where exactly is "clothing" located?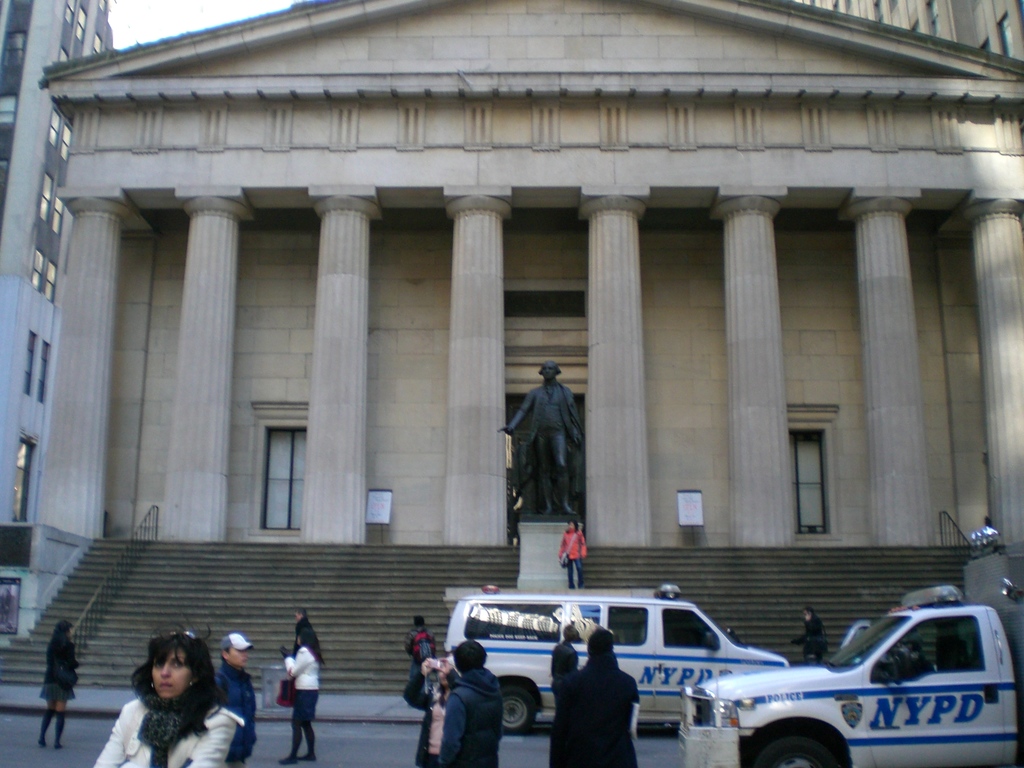
Its bounding box is <bbox>282, 641, 316, 764</bbox>.
